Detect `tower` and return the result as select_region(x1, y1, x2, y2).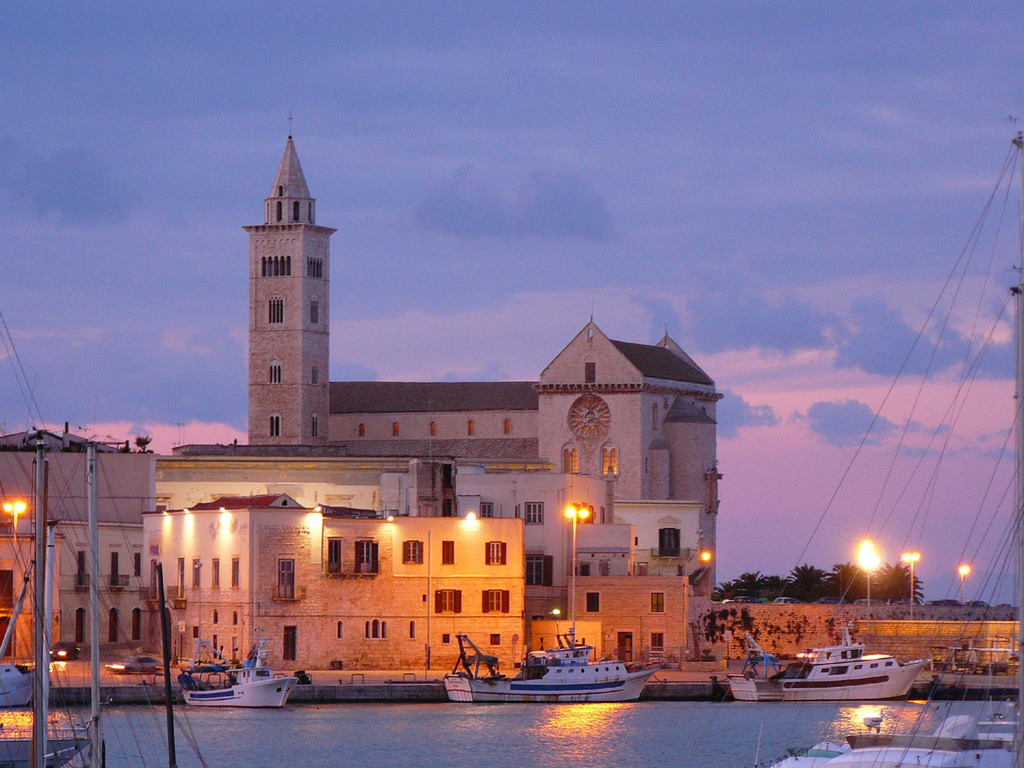
select_region(231, 102, 359, 501).
